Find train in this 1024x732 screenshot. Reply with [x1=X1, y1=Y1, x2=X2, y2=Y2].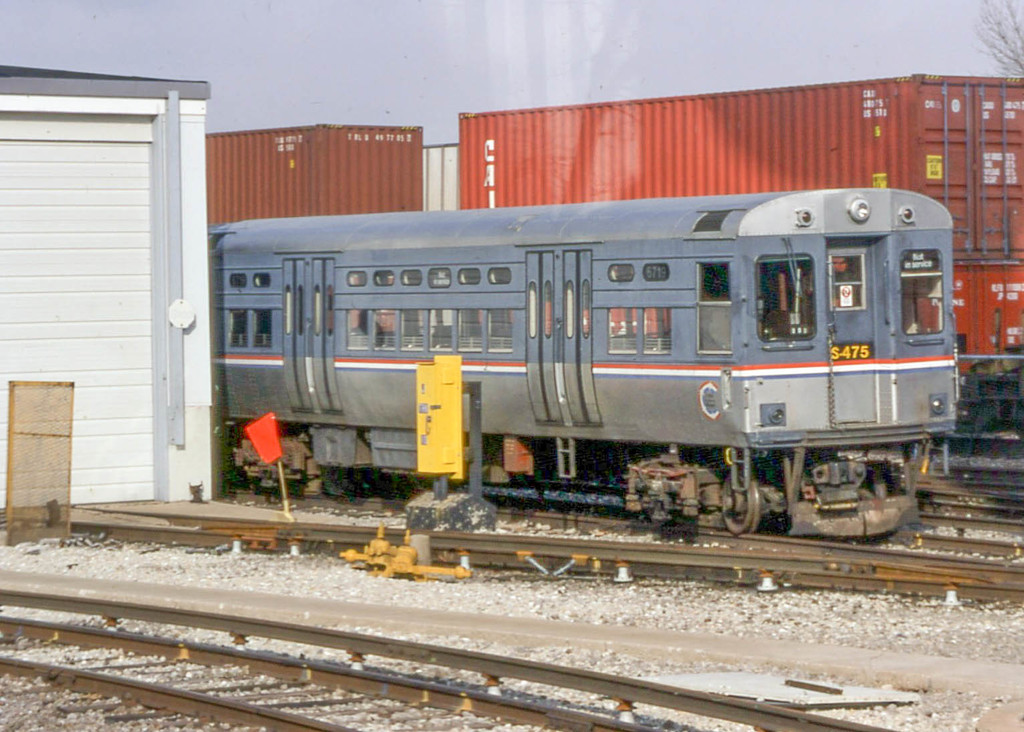
[x1=203, y1=176, x2=967, y2=531].
